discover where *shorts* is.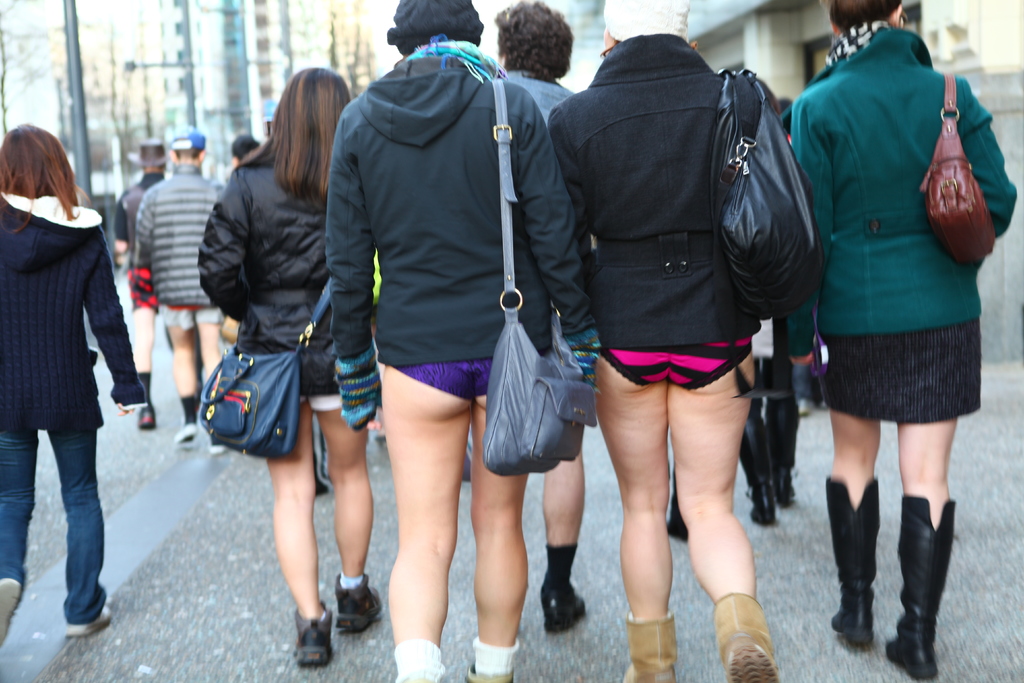
Discovered at BBox(299, 396, 341, 409).
